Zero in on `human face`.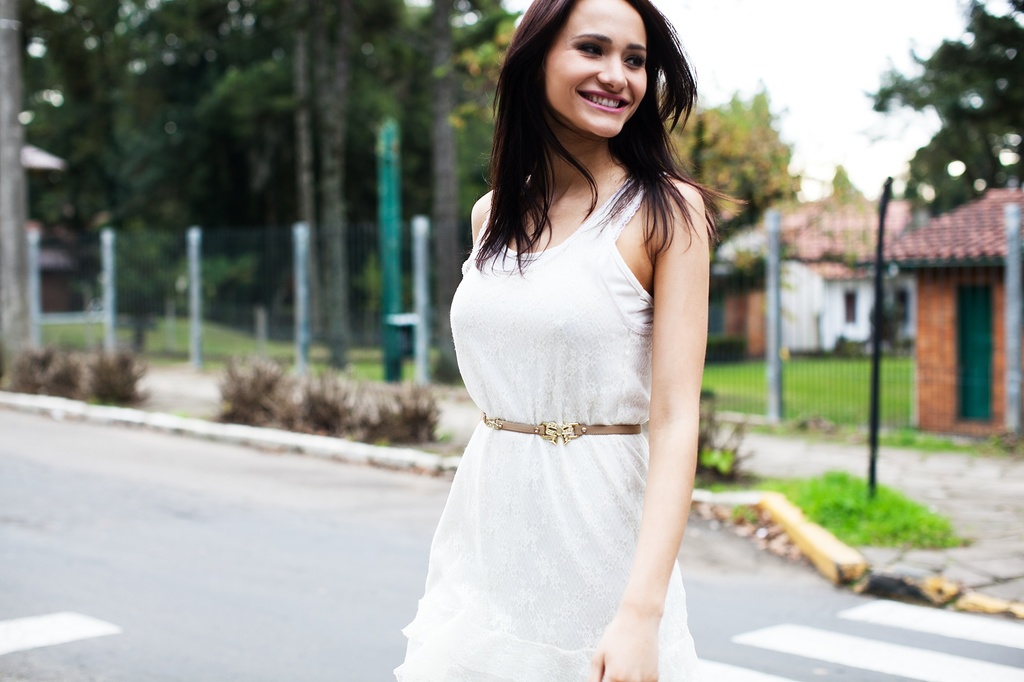
Zeroed in: detection(543, 1, 650, 136).
